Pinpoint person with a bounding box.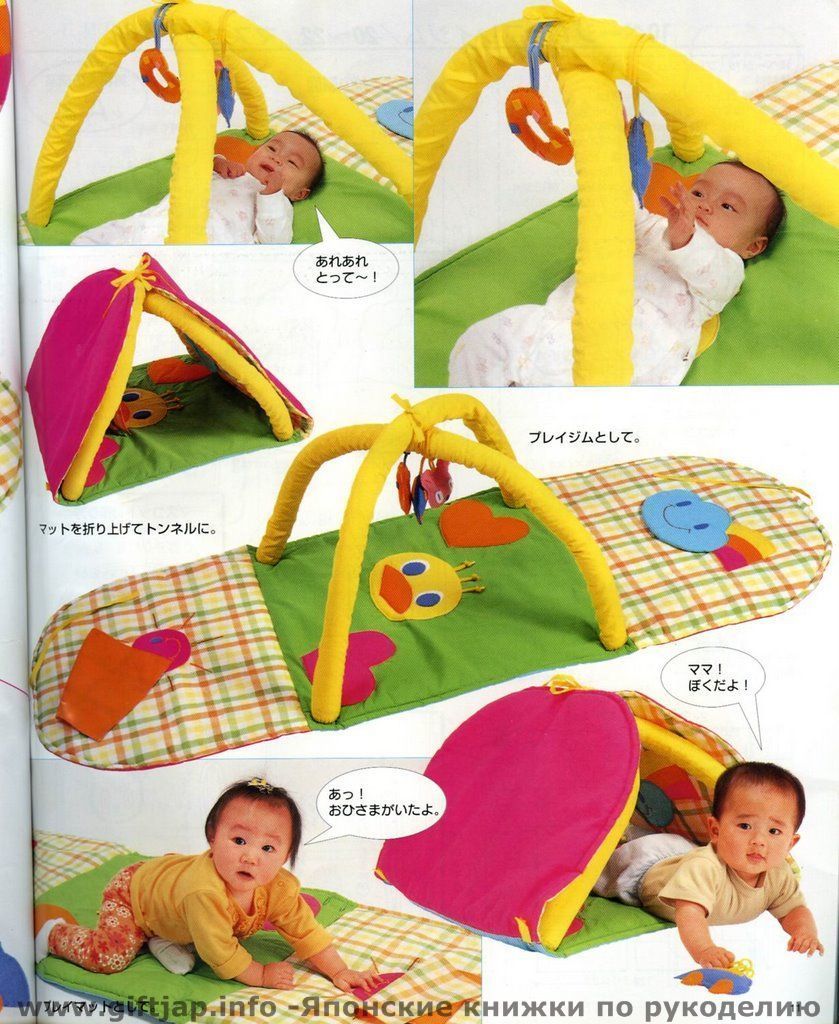
box=[447, 159, 785, 389].
